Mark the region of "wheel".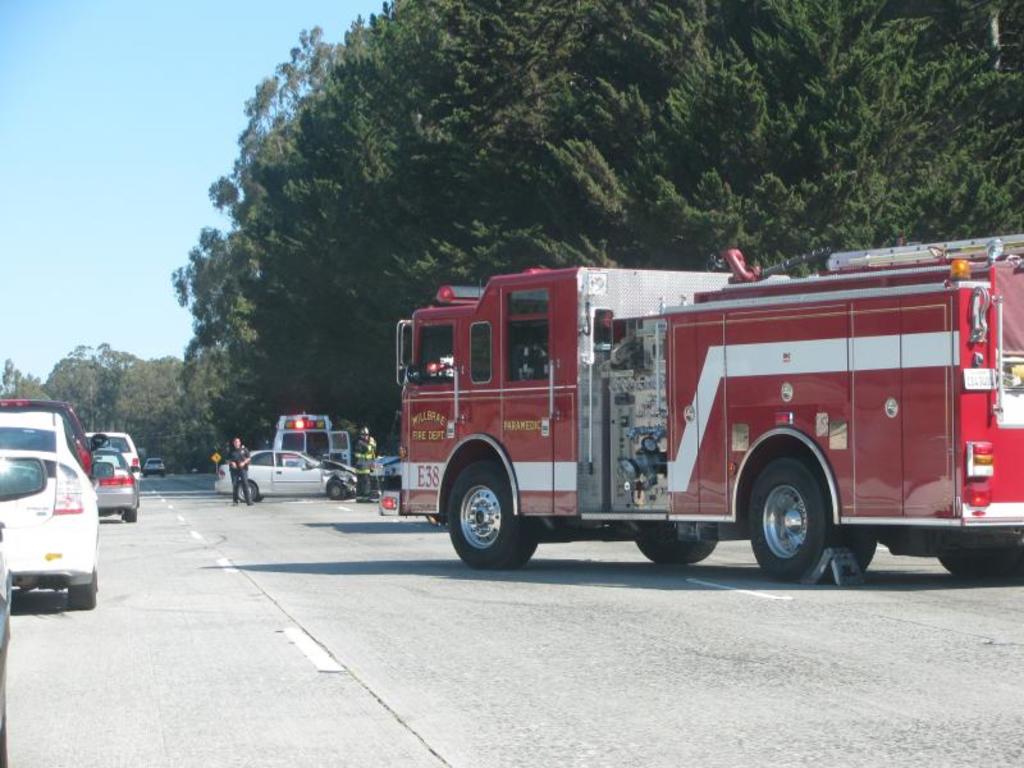
Region: bbox=(236, 480, 261, 503).
